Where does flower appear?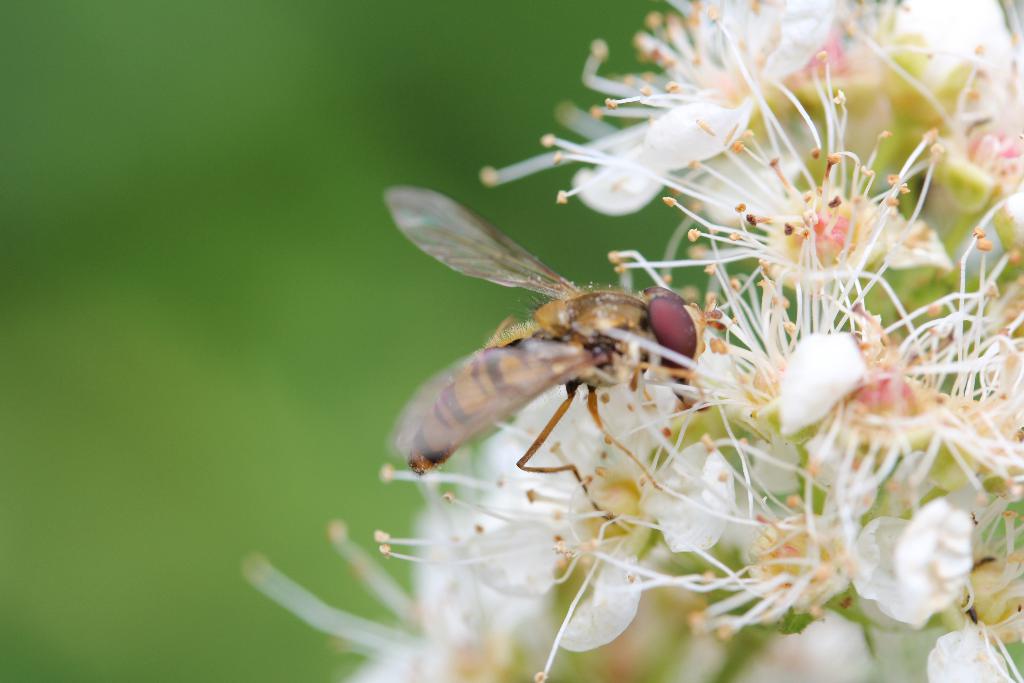
Appears at (852, 491, 1000, 638).
